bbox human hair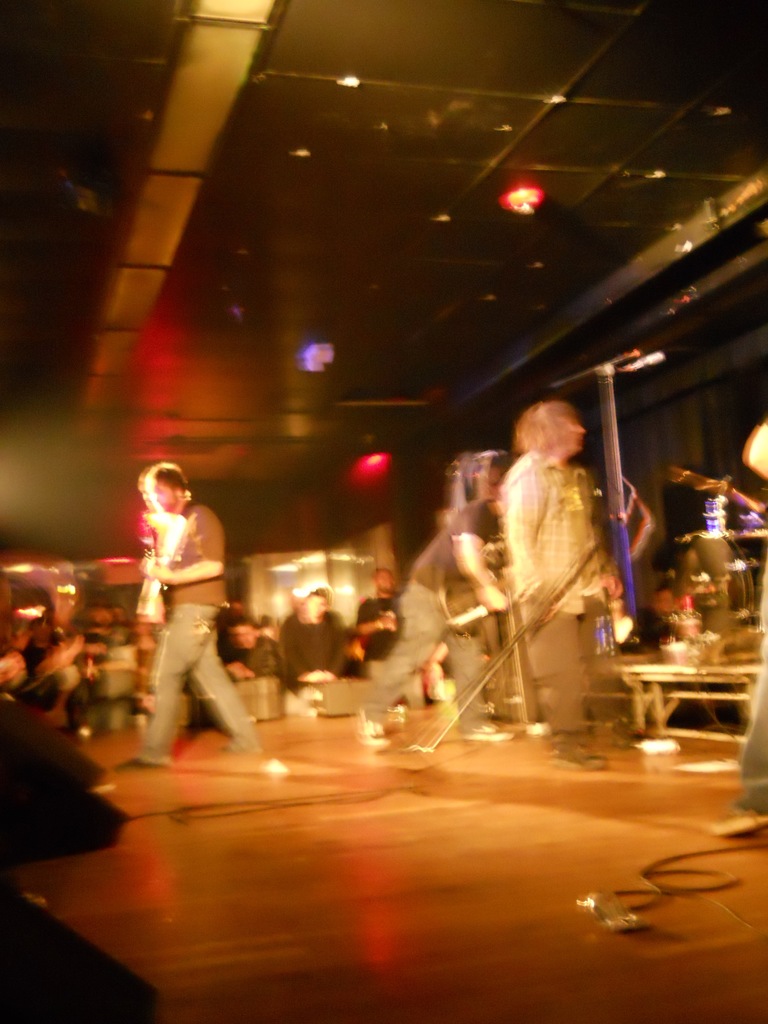
<region>140, 457, 196, 500</region>
